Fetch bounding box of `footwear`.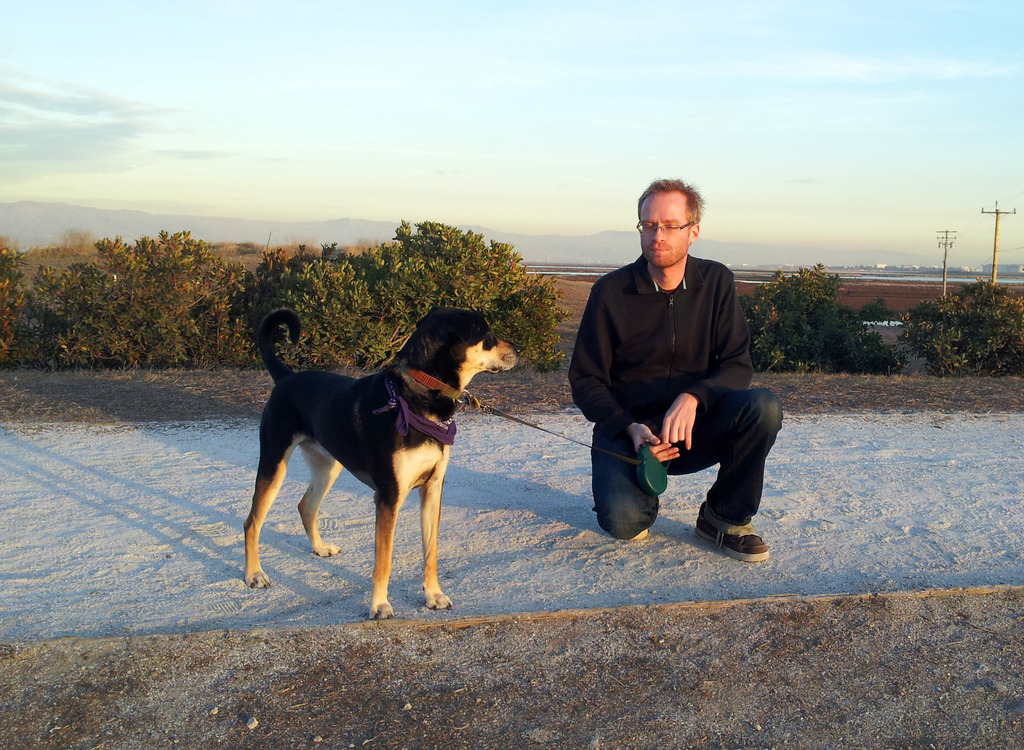
Bbox: locate(633, 531, 657, 544).
